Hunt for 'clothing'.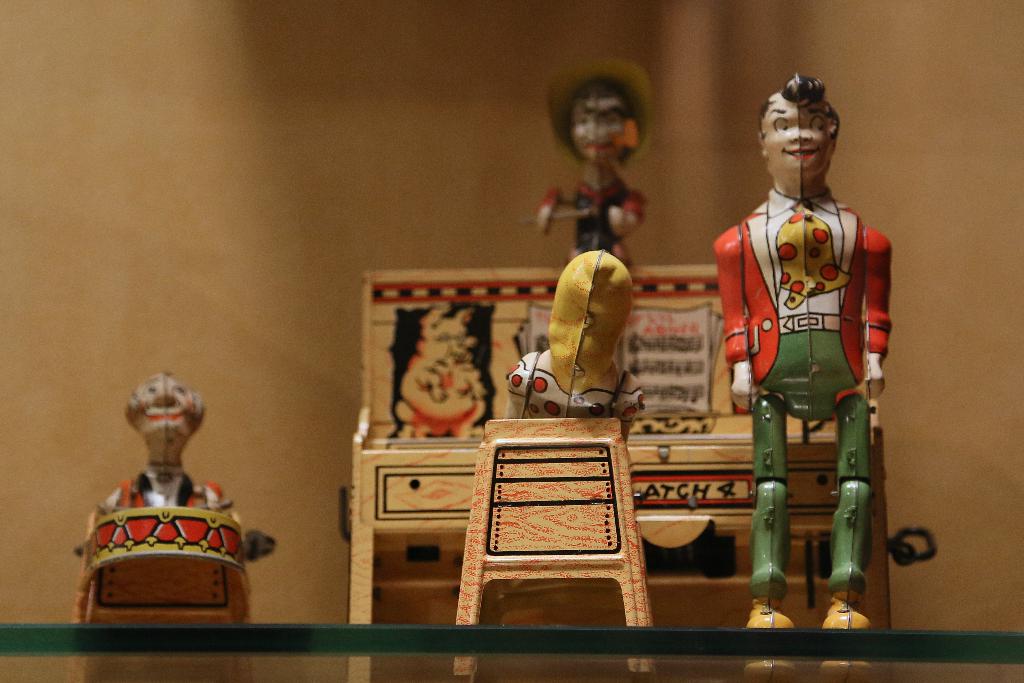
Hunted down at 712/184/896/604.
